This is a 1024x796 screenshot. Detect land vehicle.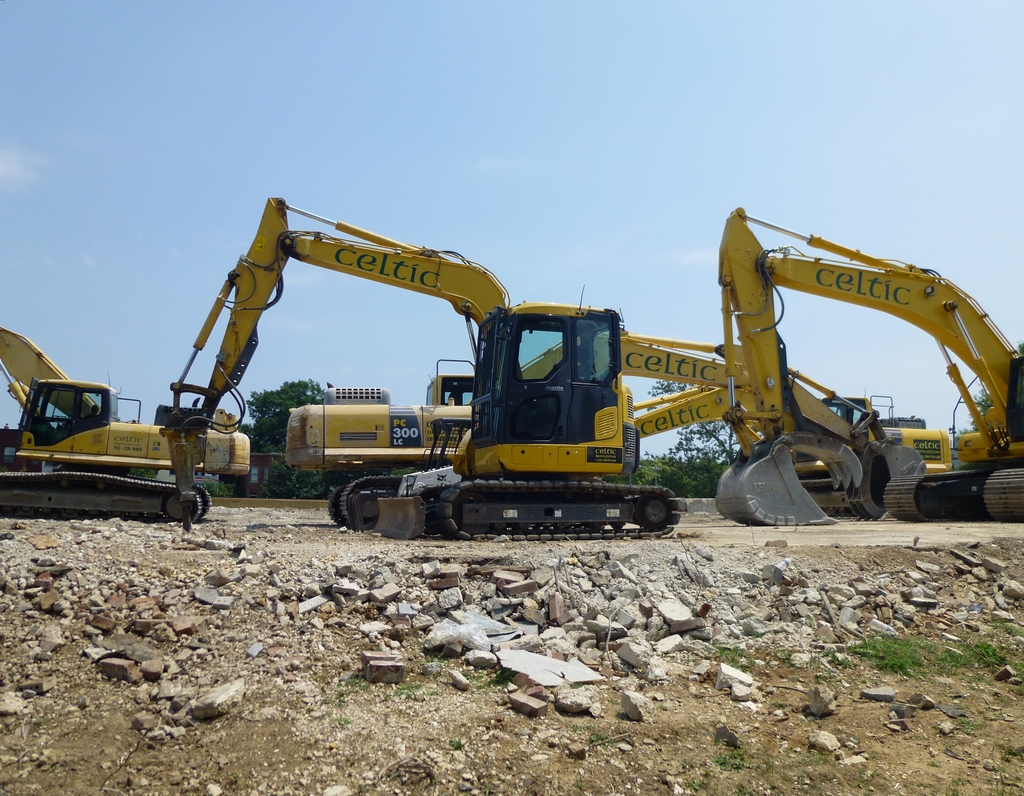
box(618, 332, 954, 523).
